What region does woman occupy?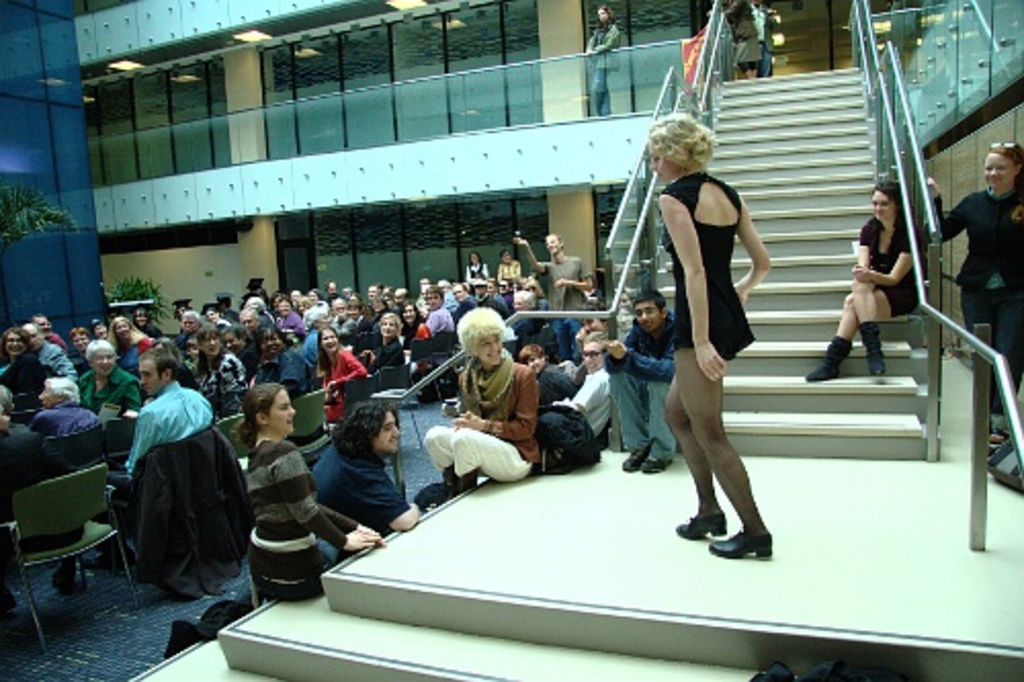
463:248:483:281.
